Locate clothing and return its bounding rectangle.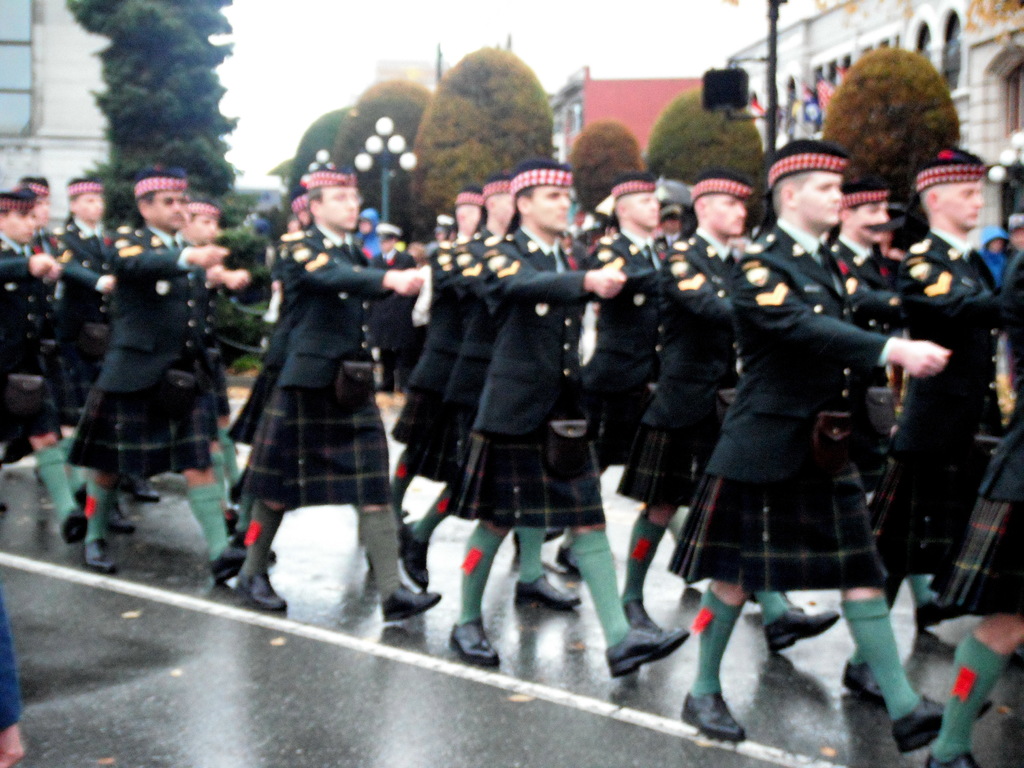
Rect(939, 249, 1023, 614).
